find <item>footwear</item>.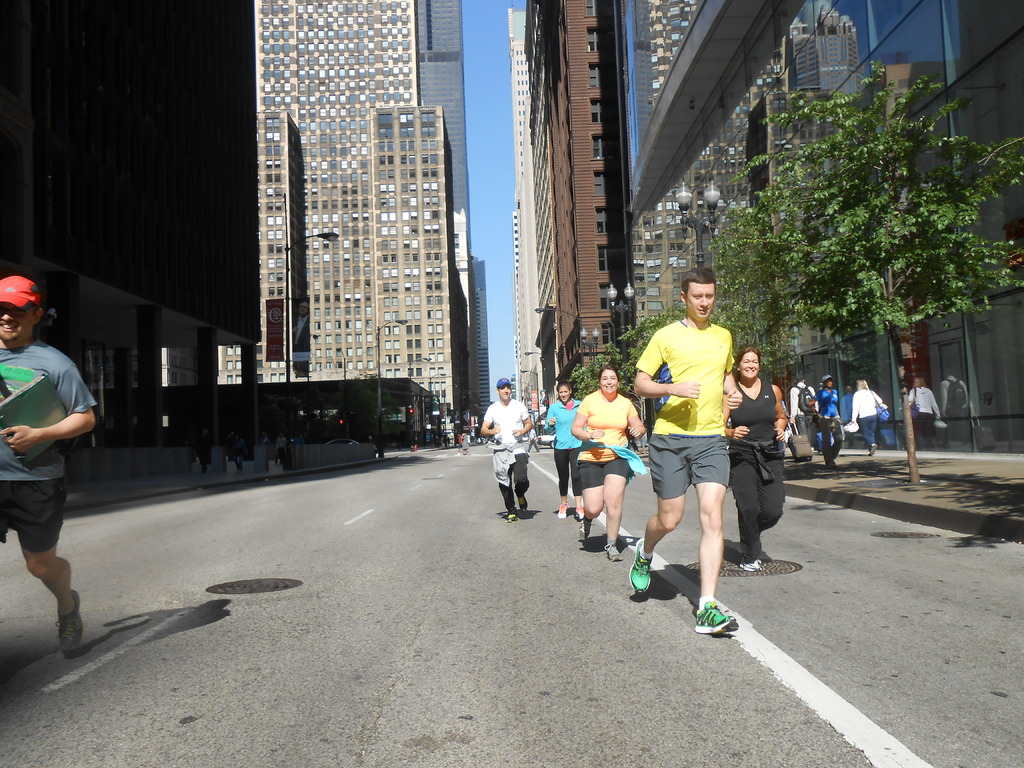
[506, 511, 518, 522].
